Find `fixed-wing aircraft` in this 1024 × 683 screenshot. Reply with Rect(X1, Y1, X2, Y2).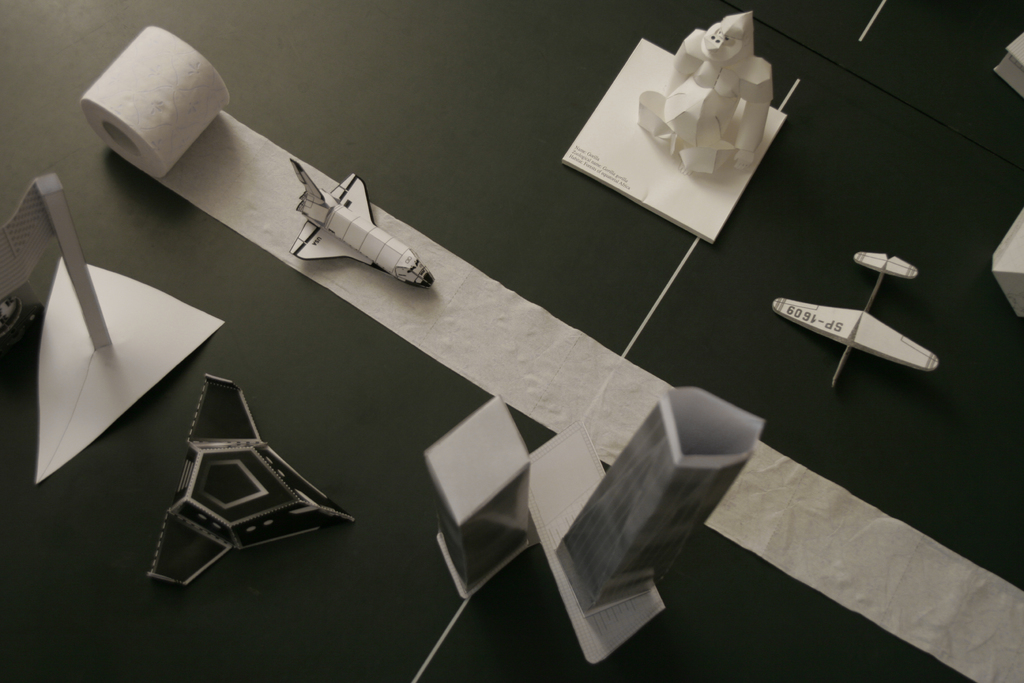
Rect(282, 154, 445, 292).
